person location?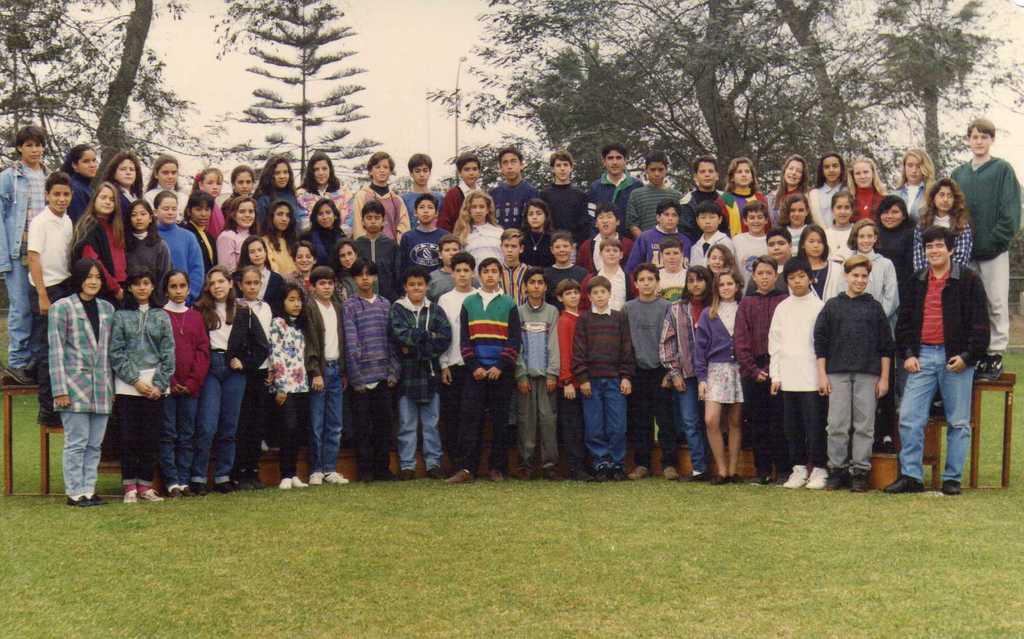
{"x1": 377, "y1": 252, "x2": 447, "y2": 490}
